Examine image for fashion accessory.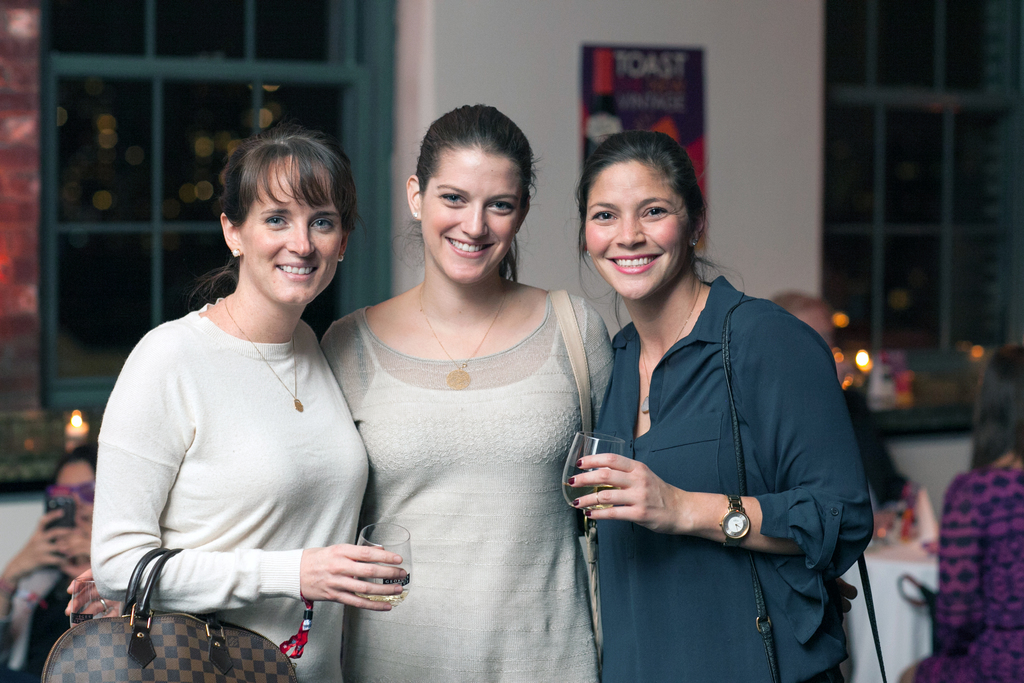
Examination result: region(638, 281, 704, 414).
